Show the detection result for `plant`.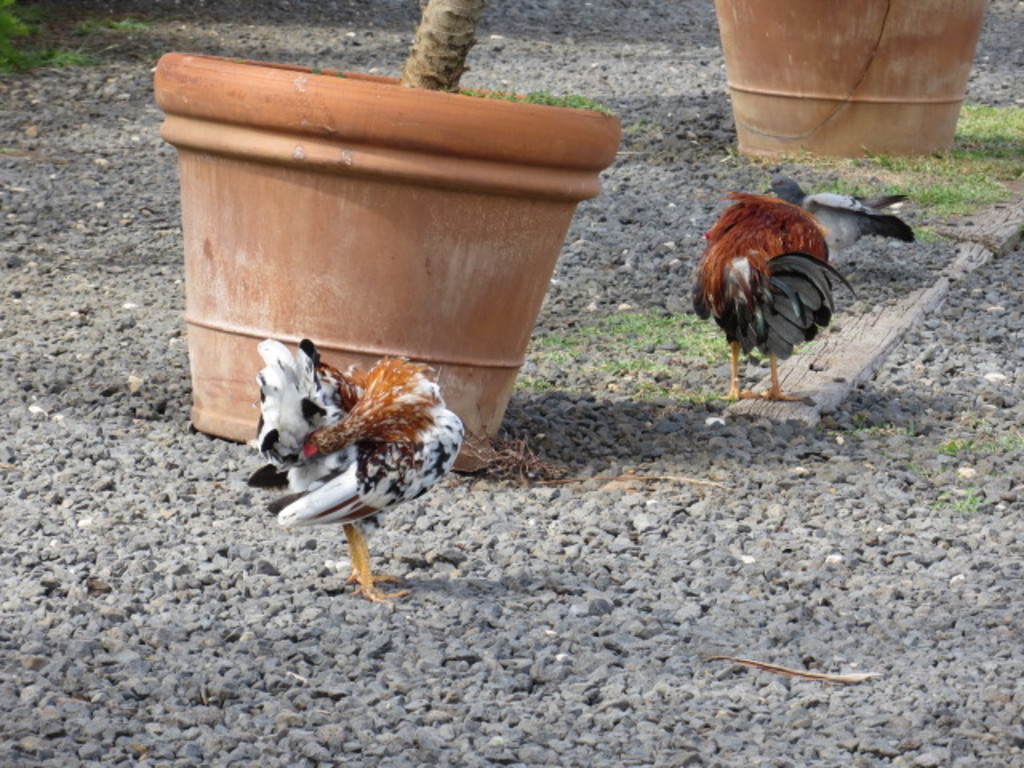
bbox=[474, 90, 619, 130].
